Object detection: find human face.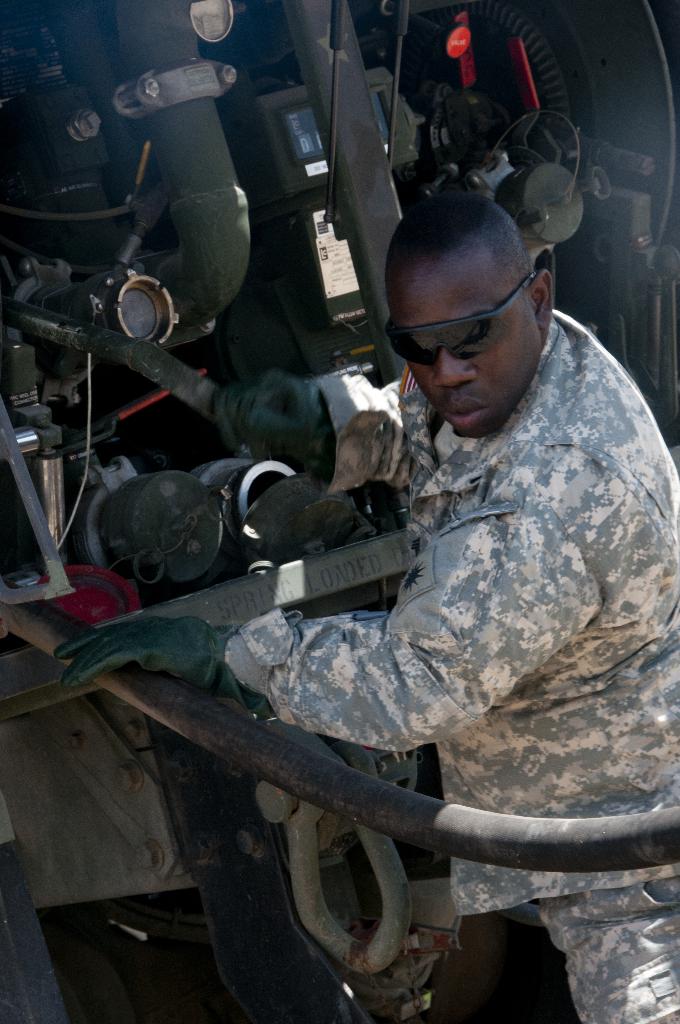
(384,257,542,438).
